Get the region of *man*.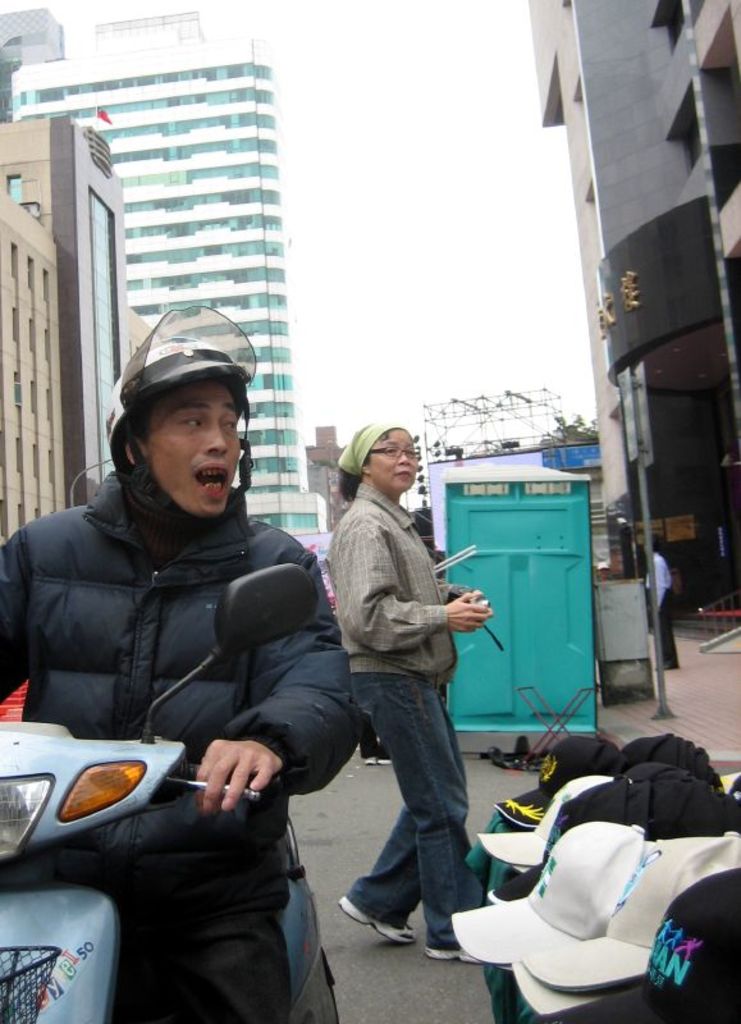
(18,310,376,1010).
